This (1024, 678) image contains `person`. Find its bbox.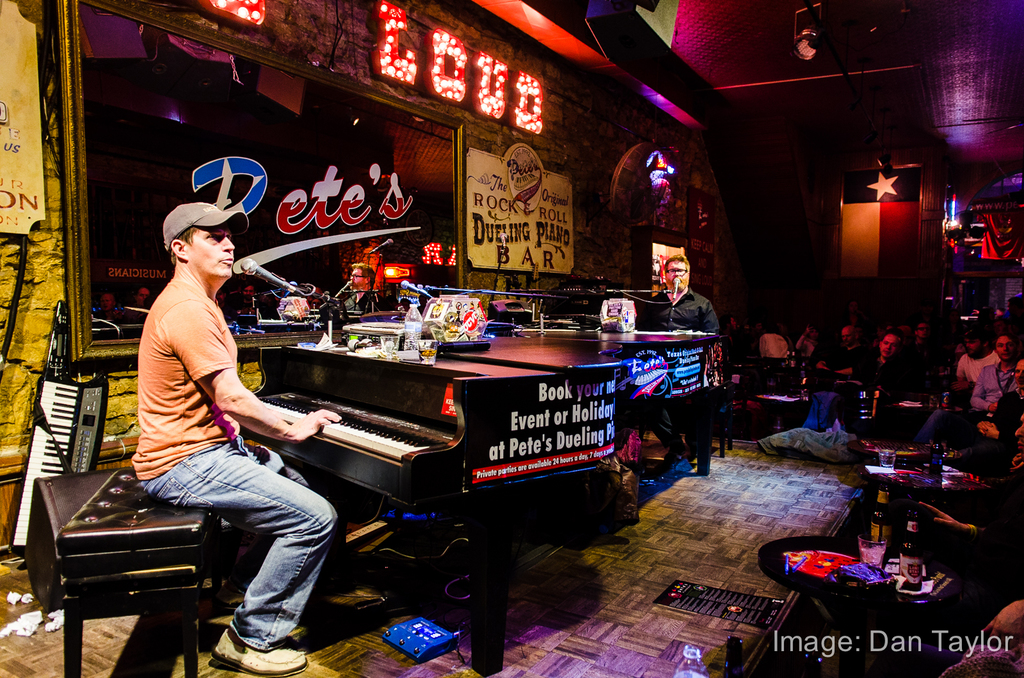
BBox(238, 283, 252, 327).
